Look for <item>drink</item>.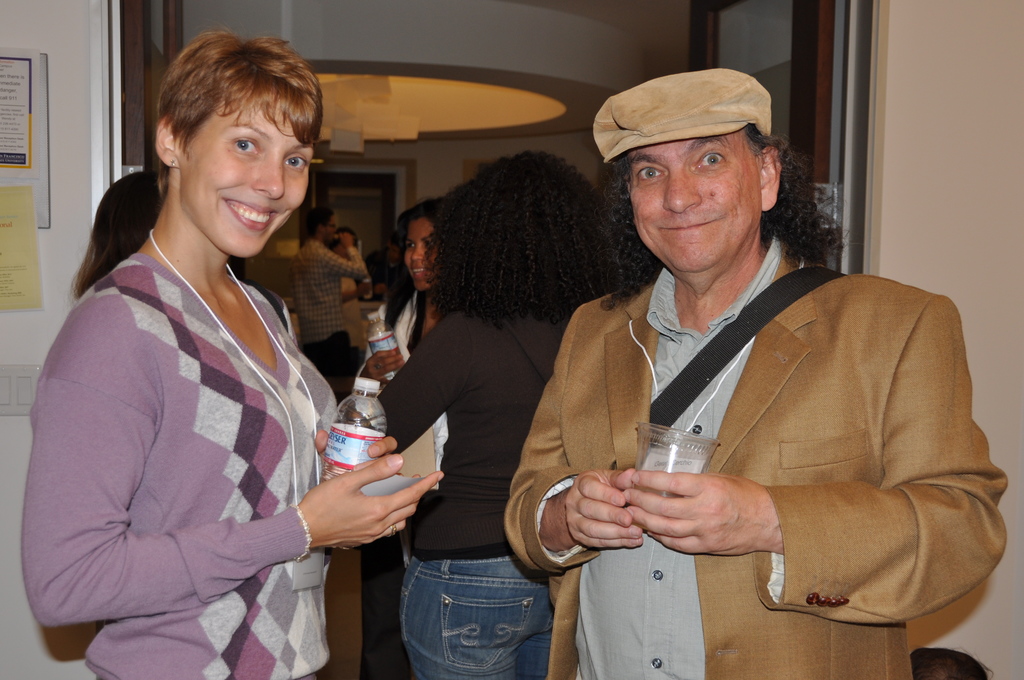
Found: pyautogui.locateOnScreen(322, 382, 385, 495).
